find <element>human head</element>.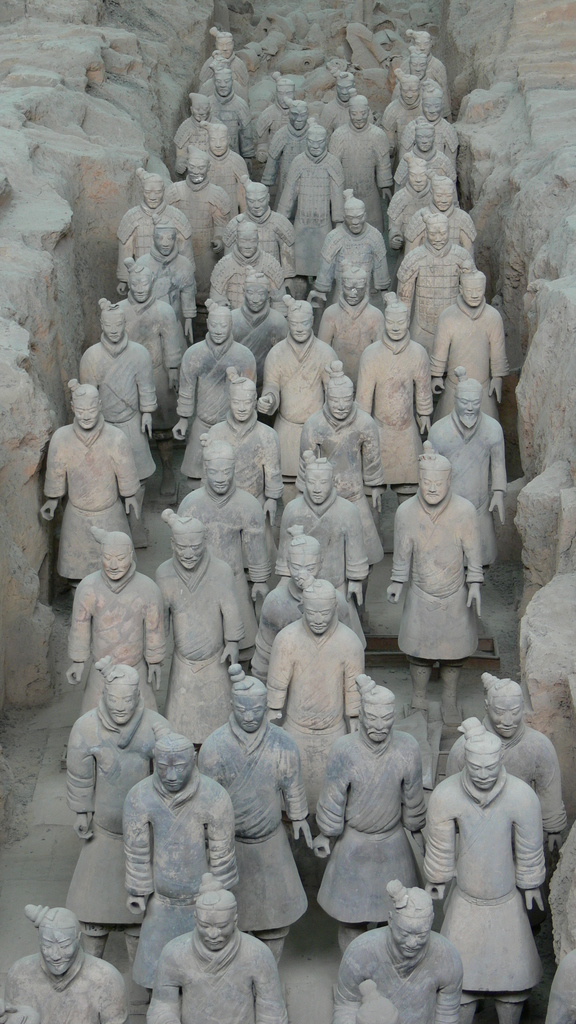
{"left": 186, "top": 148, "right": 209, "bottom": 188}.
